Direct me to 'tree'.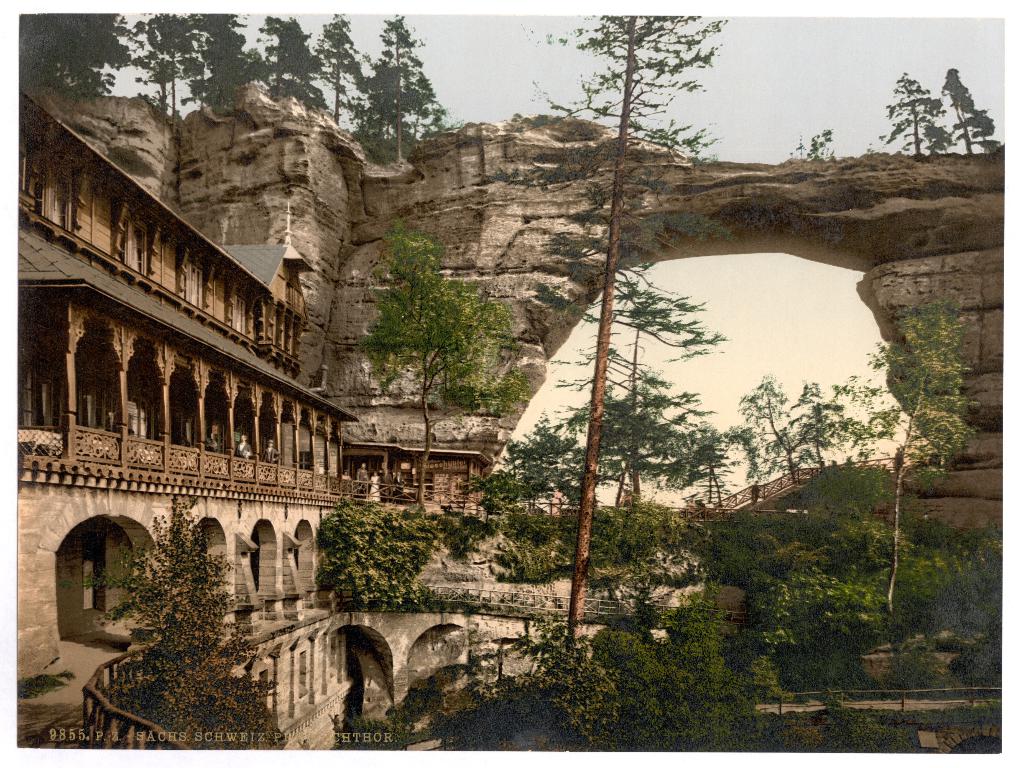
Direction: [left=879, top=72, right=951, bottom=150].
